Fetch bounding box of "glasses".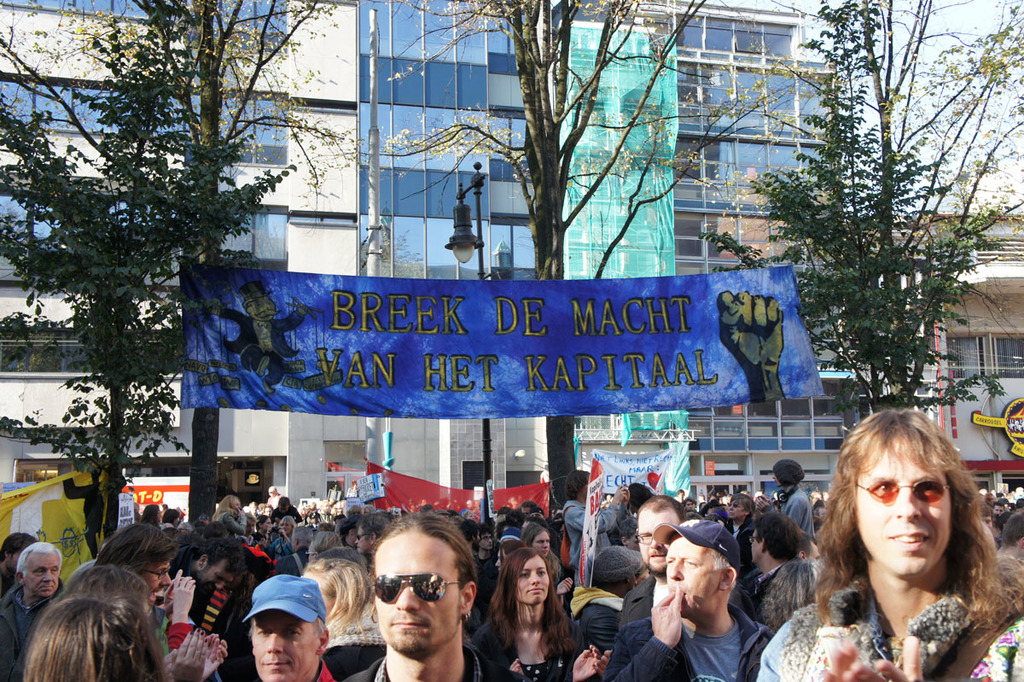
Bbox: (636, 531, 652, 545).
